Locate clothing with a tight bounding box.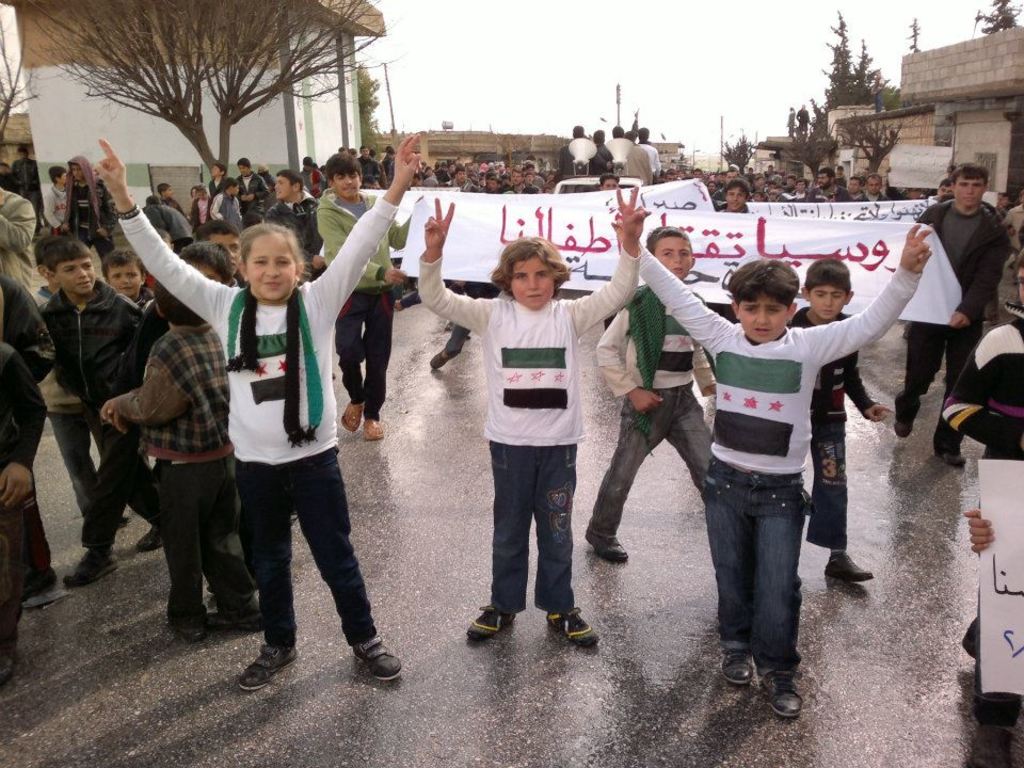
[109,193,404,644].
